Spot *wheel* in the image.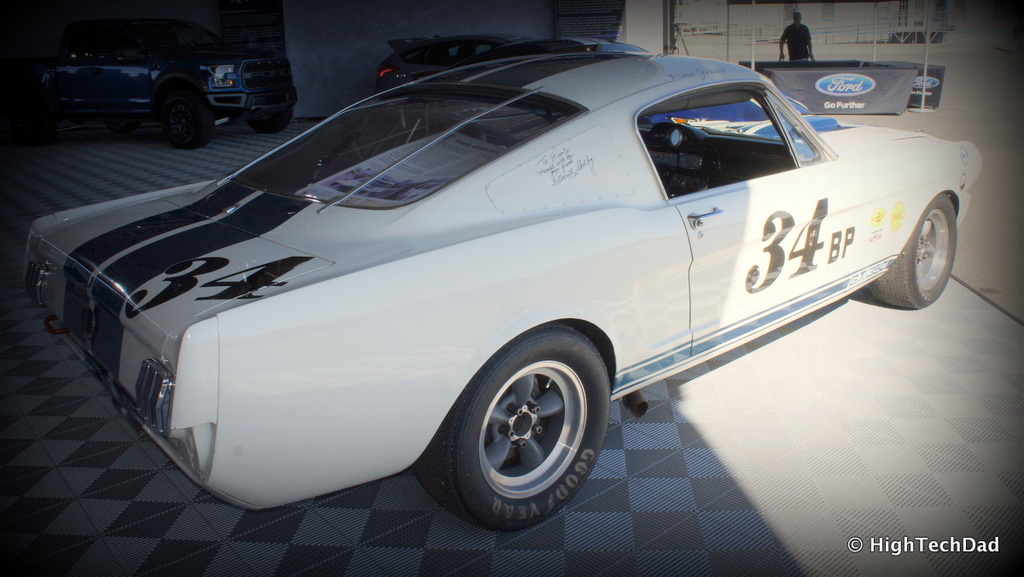
*wheel* found at <box>441,323,607,521</box>.
